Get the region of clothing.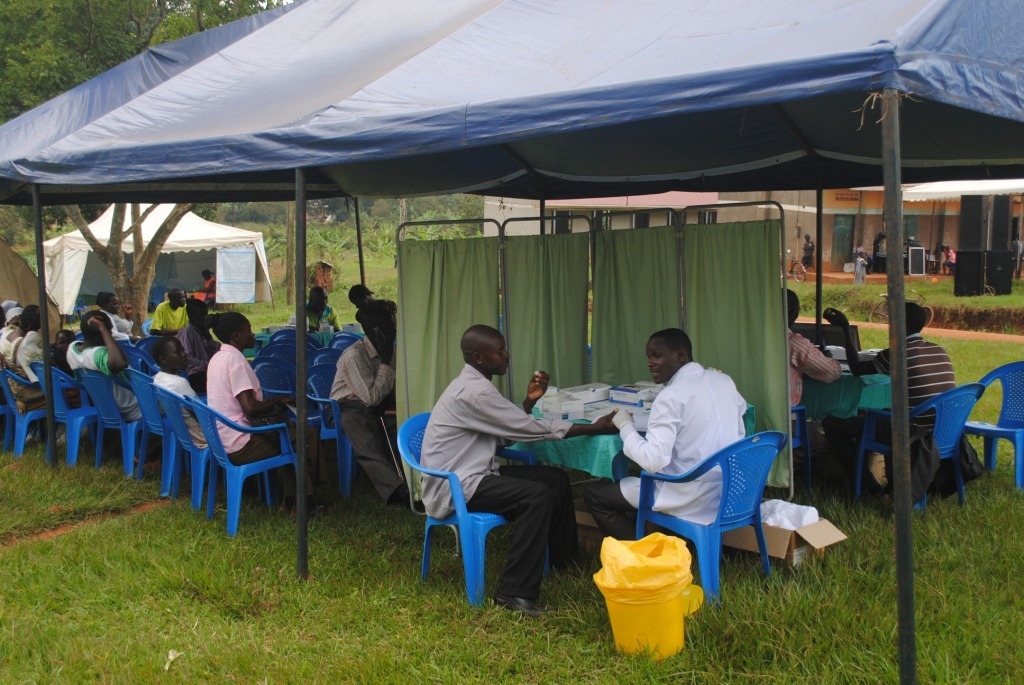
detection(292, 305, 341, 330).
